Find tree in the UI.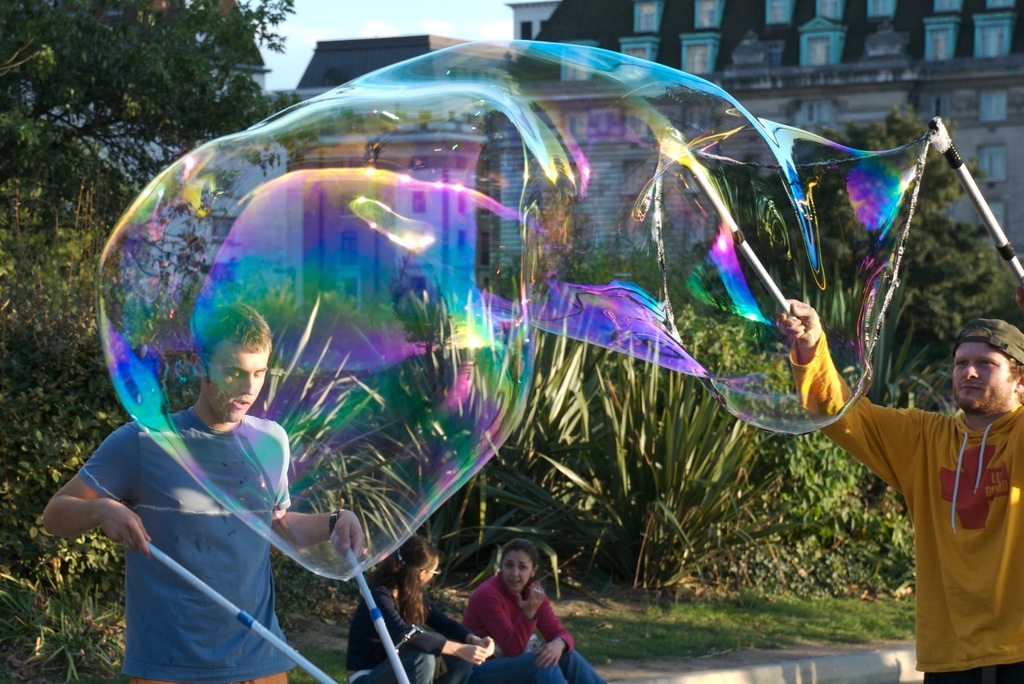
UI element at rect(689, 101, 1023, 415).
